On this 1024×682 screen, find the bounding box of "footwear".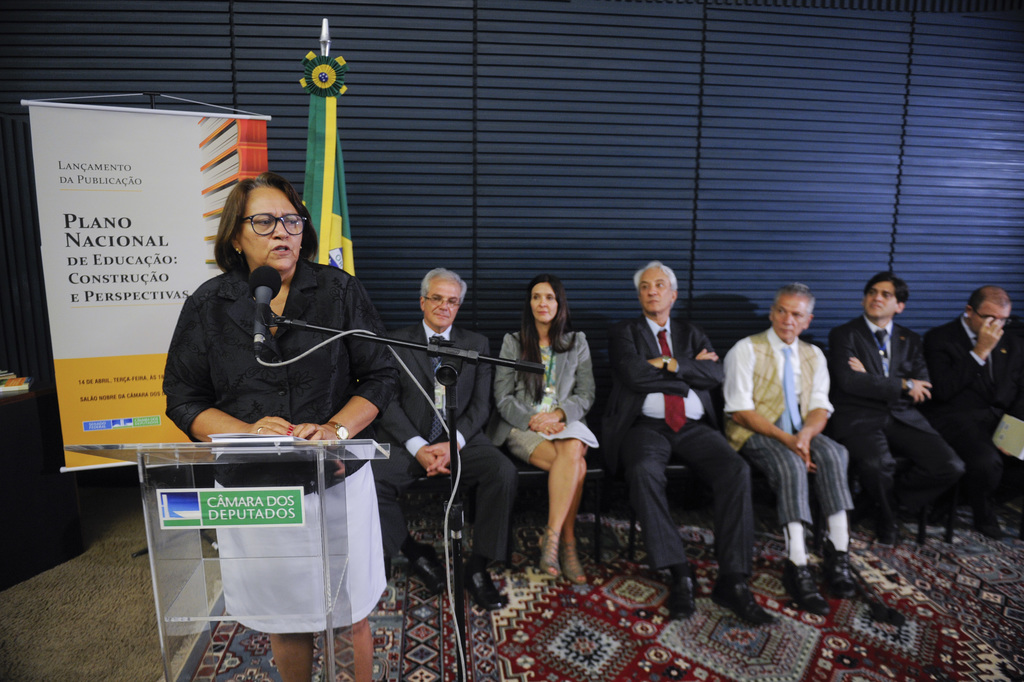
Bounding box: <region>713, 565, 783, 633</region>.
